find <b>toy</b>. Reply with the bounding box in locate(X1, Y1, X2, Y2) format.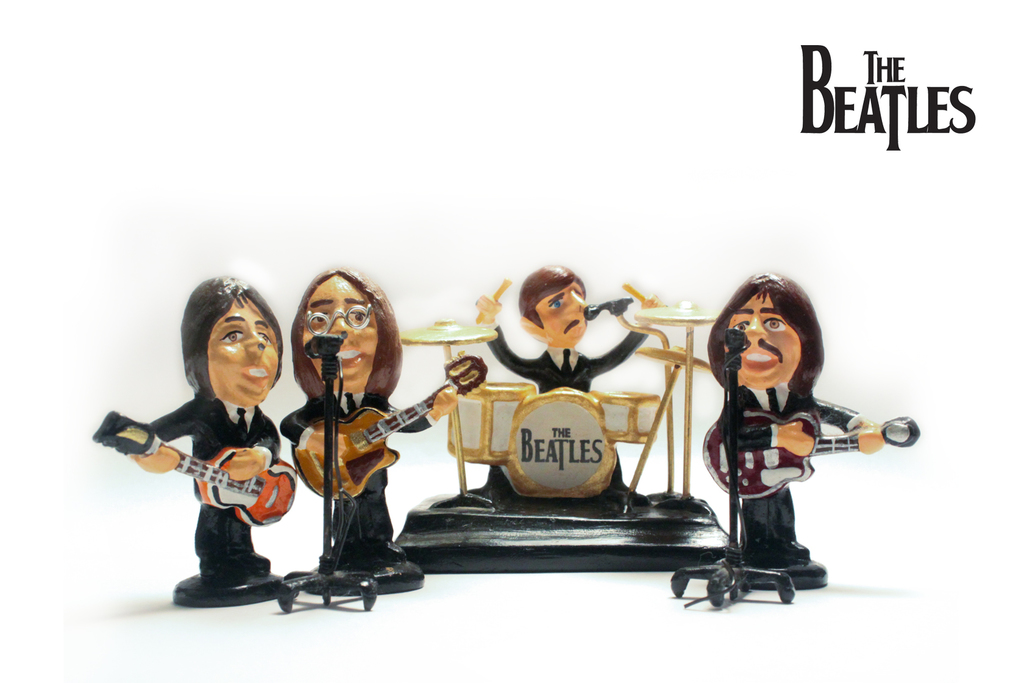
locate(670, 328, 795, 607).
